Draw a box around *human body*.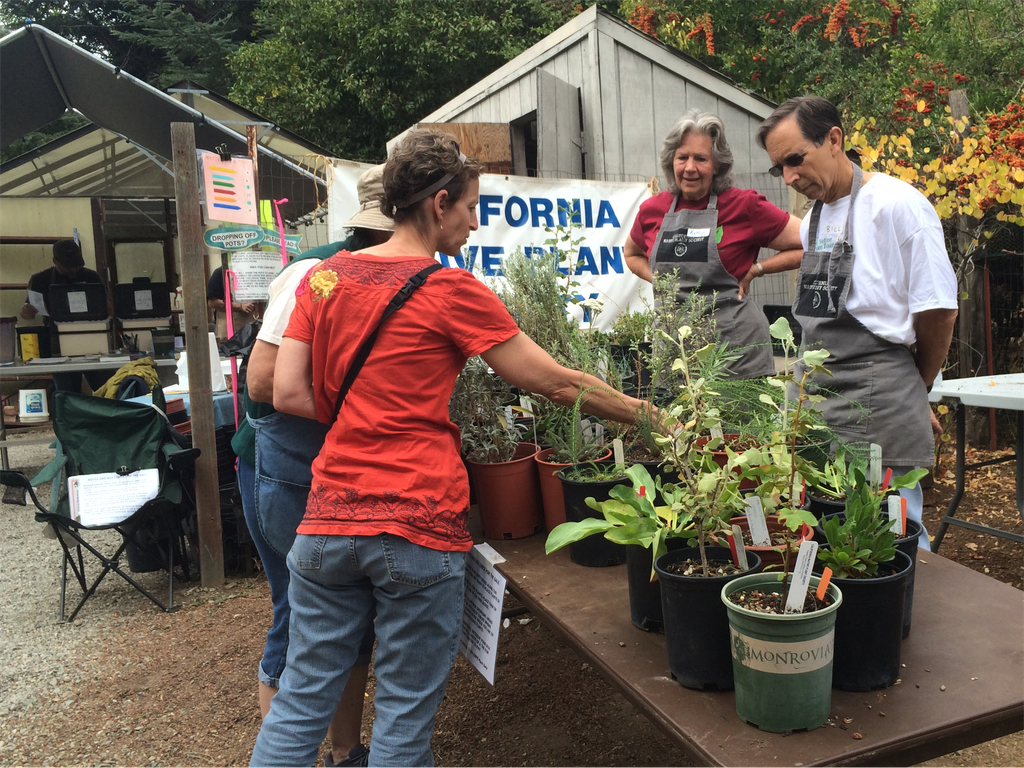
<region>244, 258, 326, 718</region>.
